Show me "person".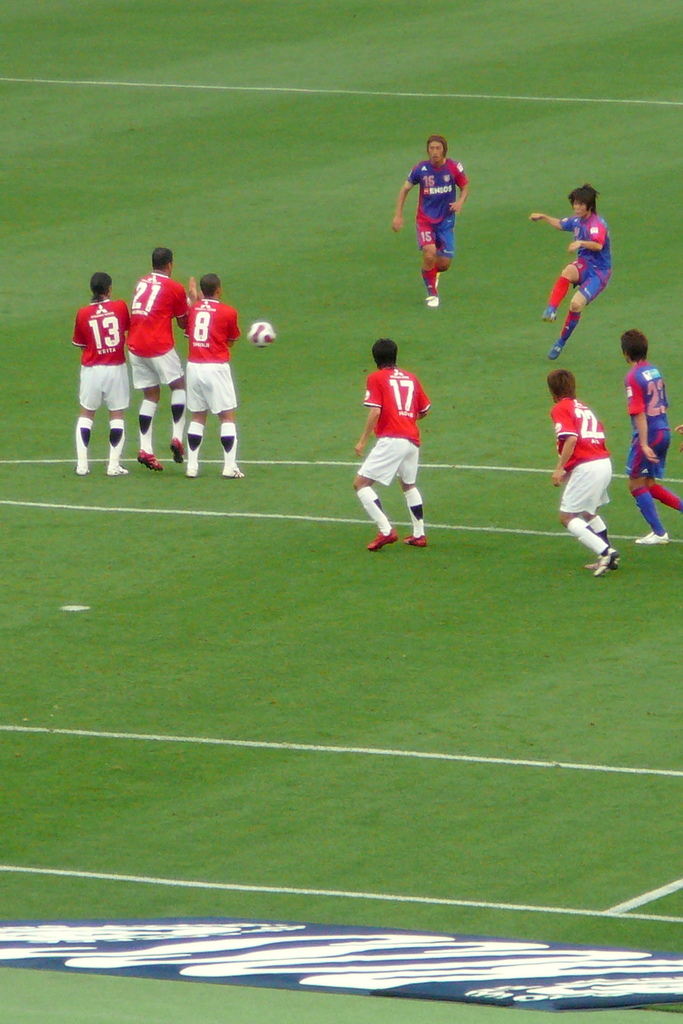
"person" is here: rect(351, 335, 428, 547).
